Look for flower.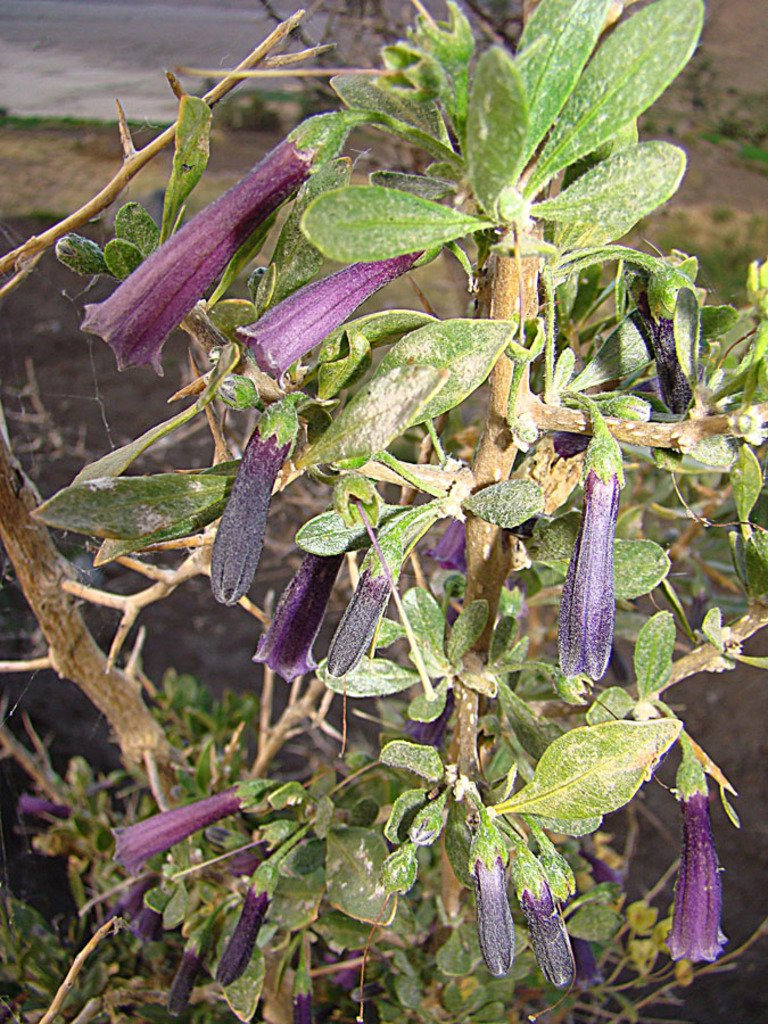
Found: 512:840:580:983.
